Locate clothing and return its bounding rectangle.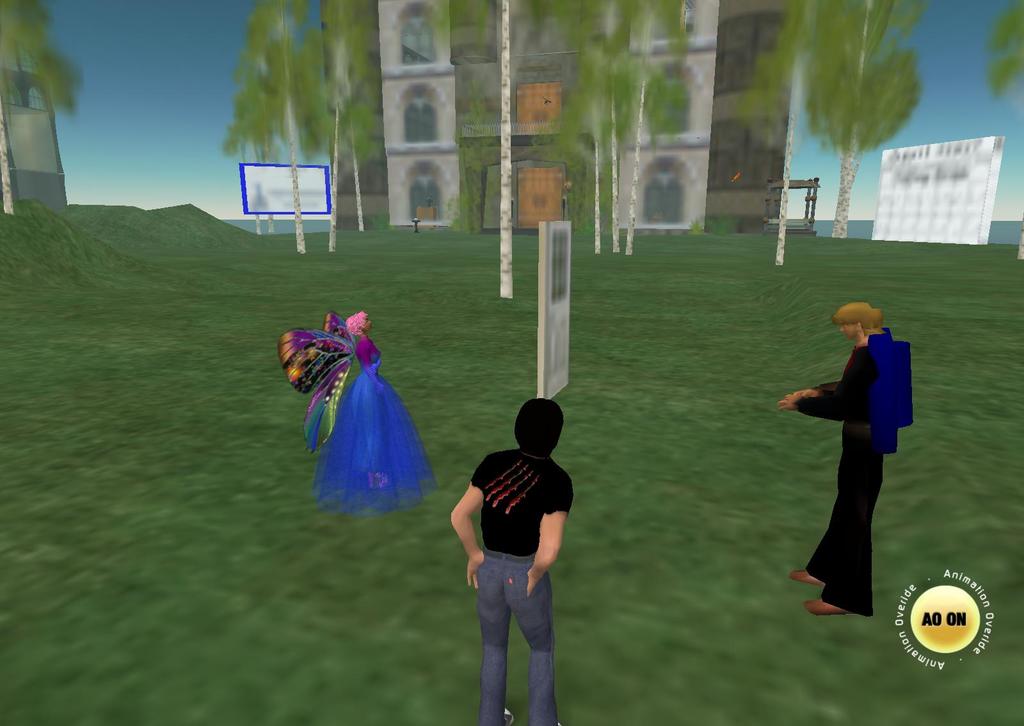
bbox=(470, 442, 573, 556).
